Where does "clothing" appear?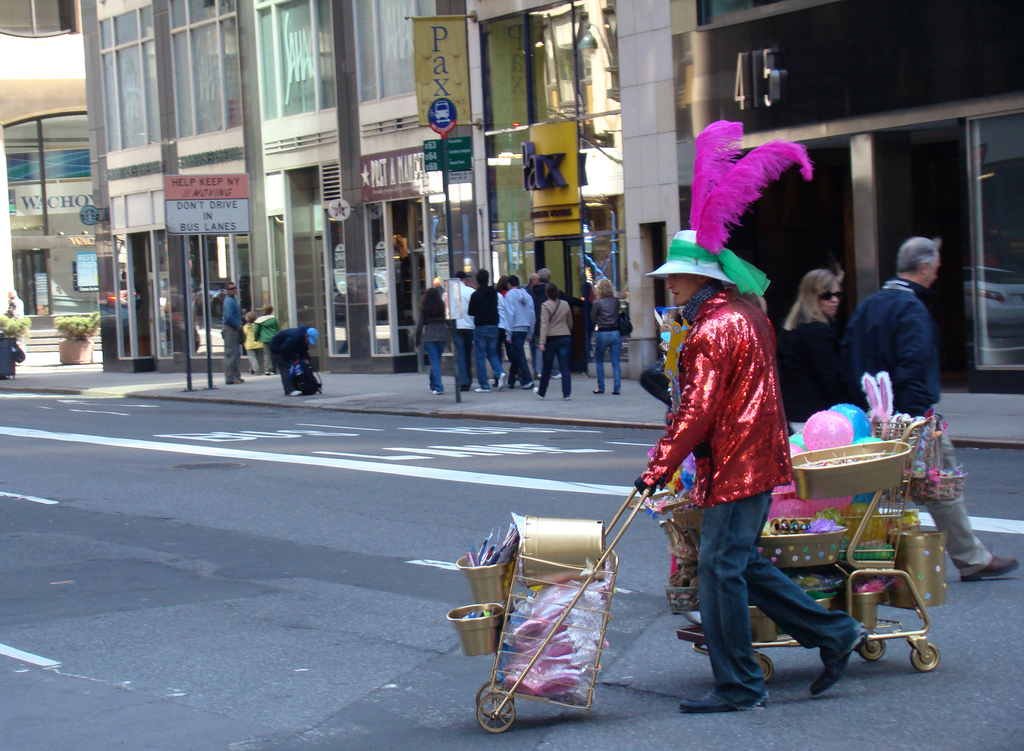
Appears at bbox(273, 324, 314, 391).
